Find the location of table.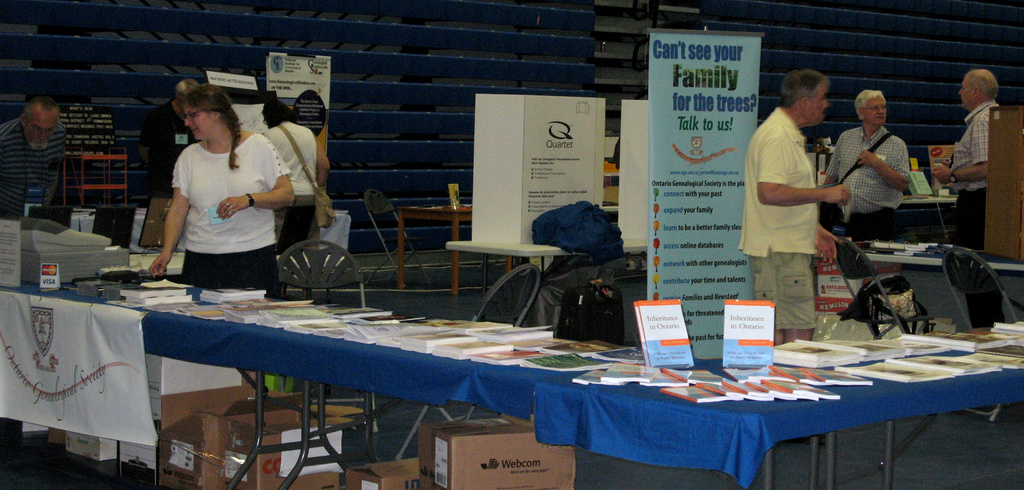
Location: [x1=547, y1=342, x2=1023, y2=489].
